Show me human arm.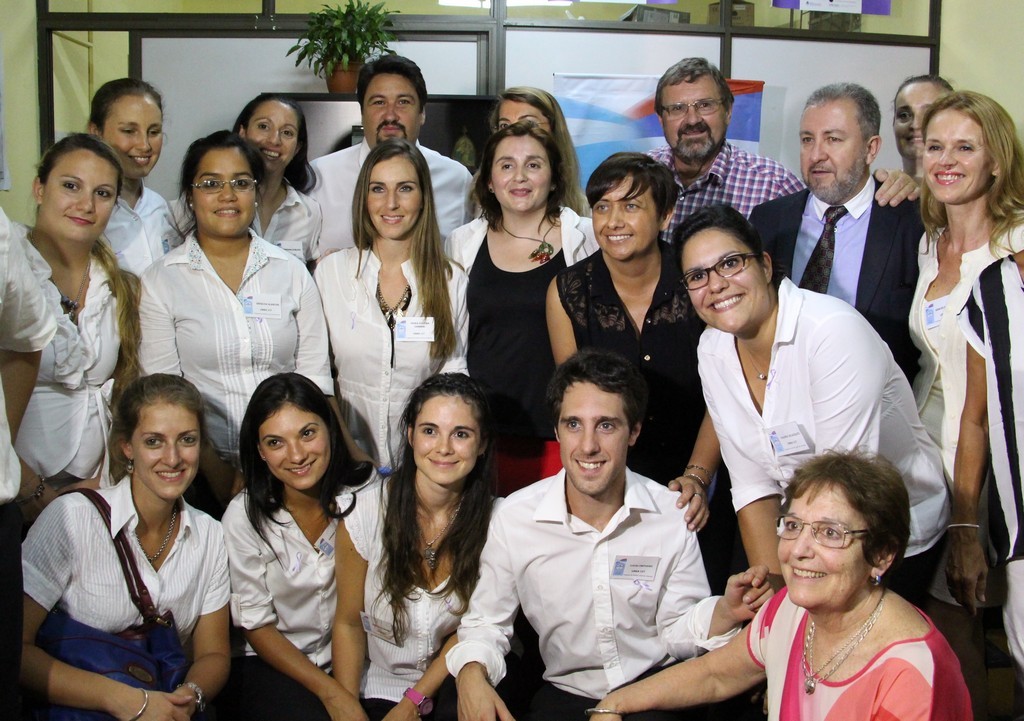
human arm is here: <box>132,267,191,383</box>.
